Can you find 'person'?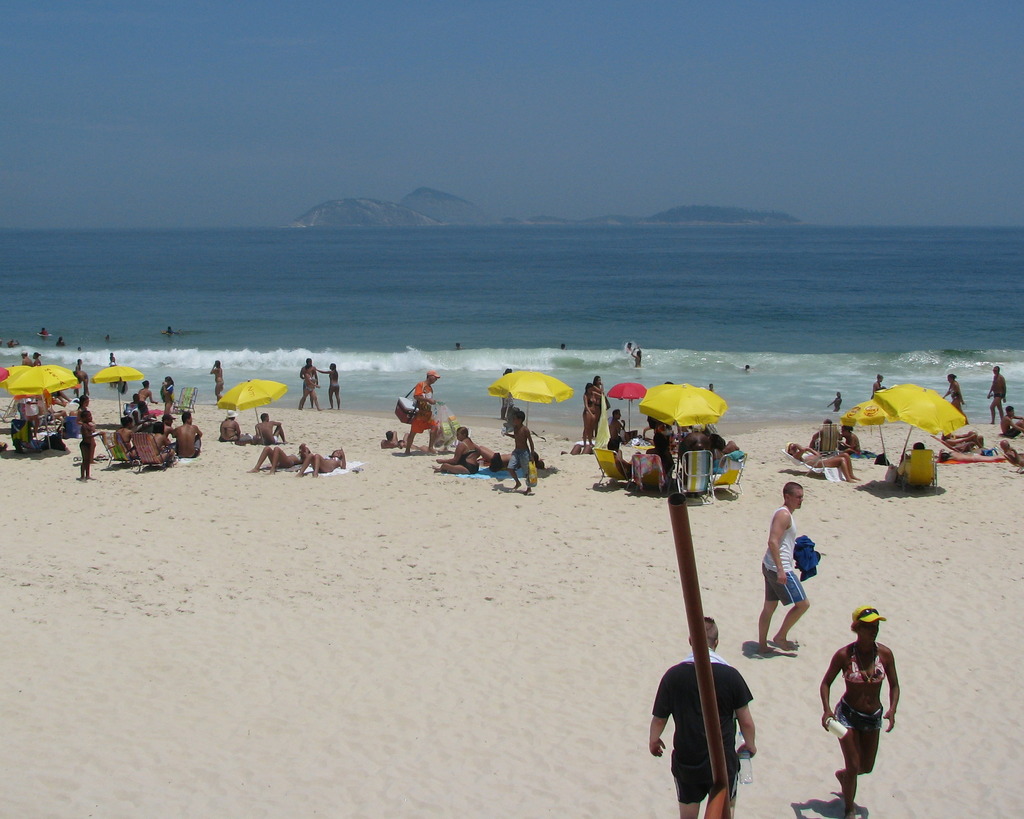
Yes, bounding box: detection(319, 363, 337, 408).
